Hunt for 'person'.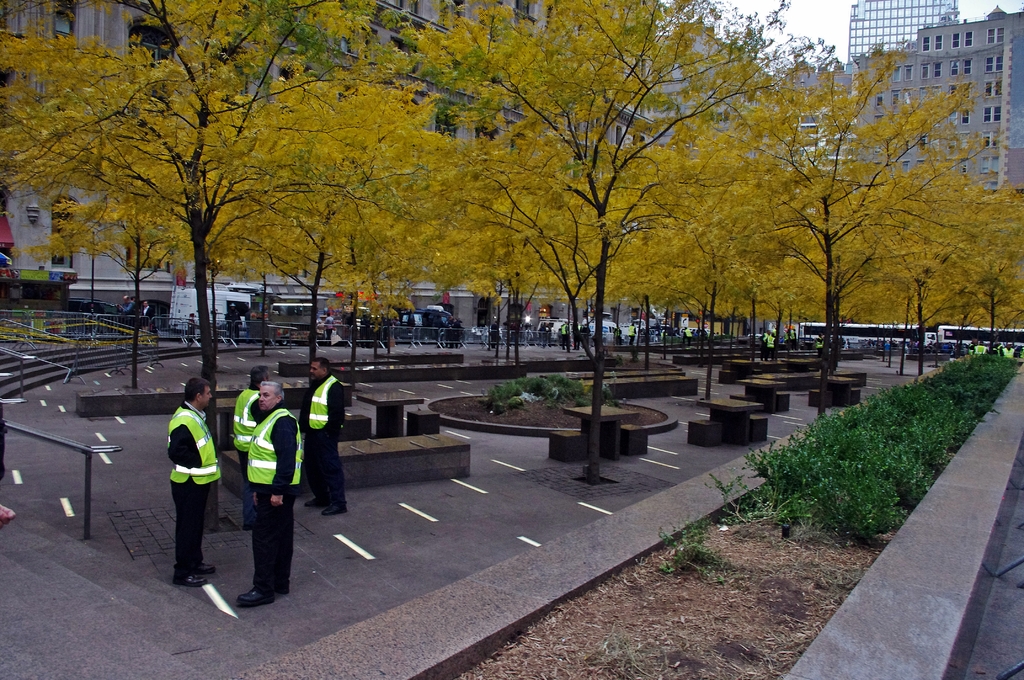
Hunted down at (x1=305, y1=349, x2=347, y2=520).
